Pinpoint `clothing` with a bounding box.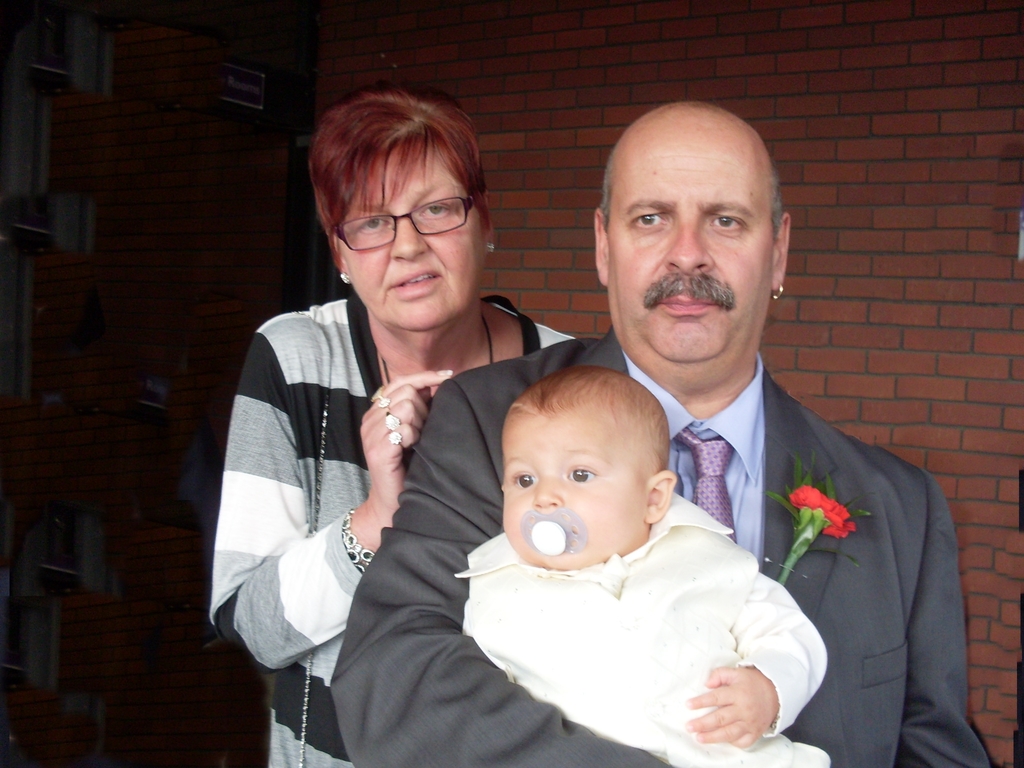
box=[201, 219, 513, 735].
